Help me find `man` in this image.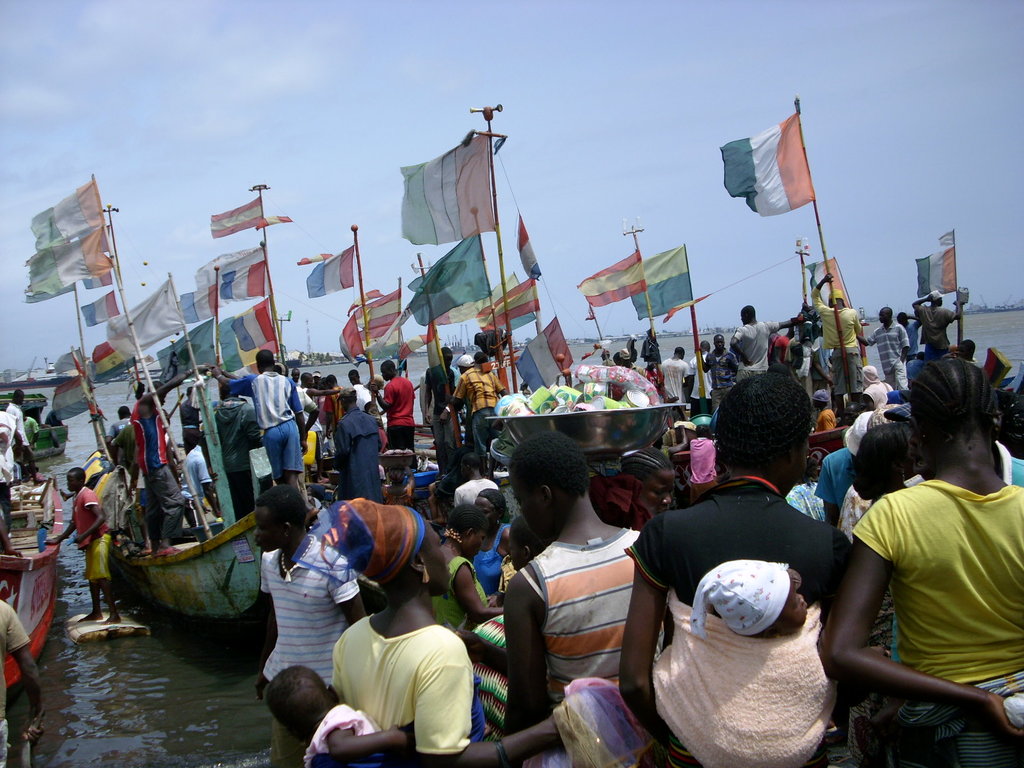
Found it: {"x1": 45, "y1": 464, "x2": 114, "y2": 623}.
